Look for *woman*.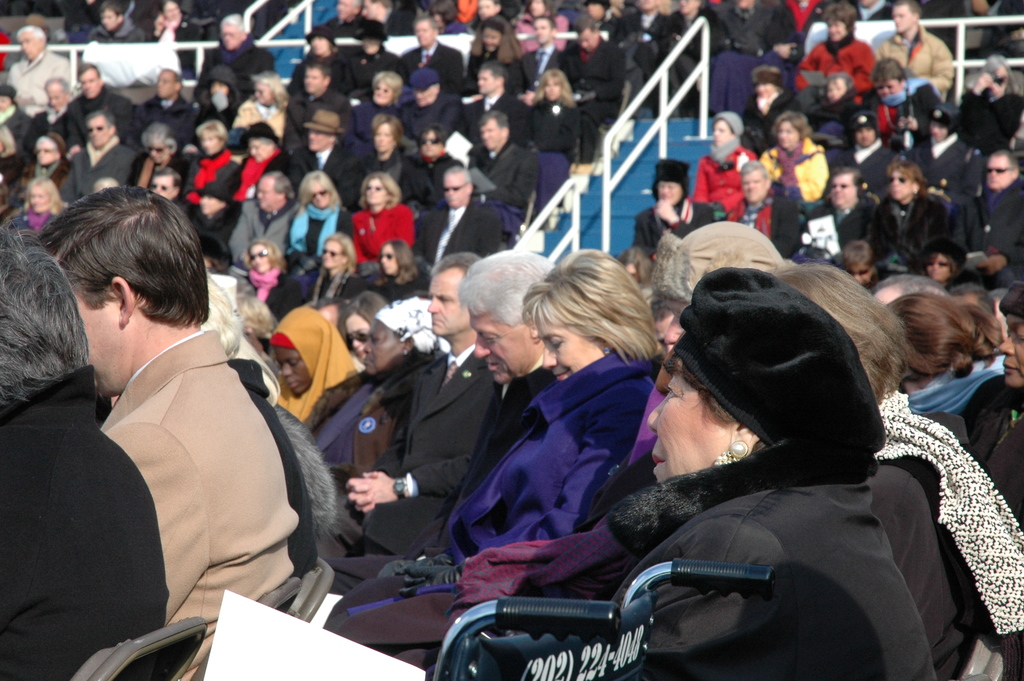
Found: [518, 0, 572, 51].
